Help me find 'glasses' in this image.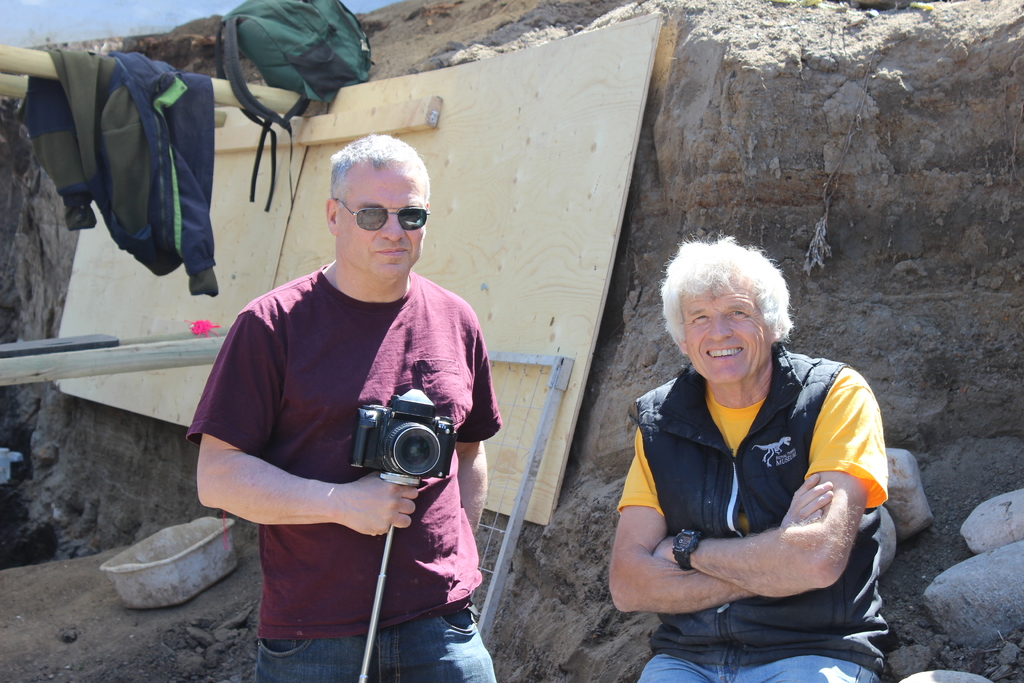
Found it: rect(331, 197, 438, 236).
